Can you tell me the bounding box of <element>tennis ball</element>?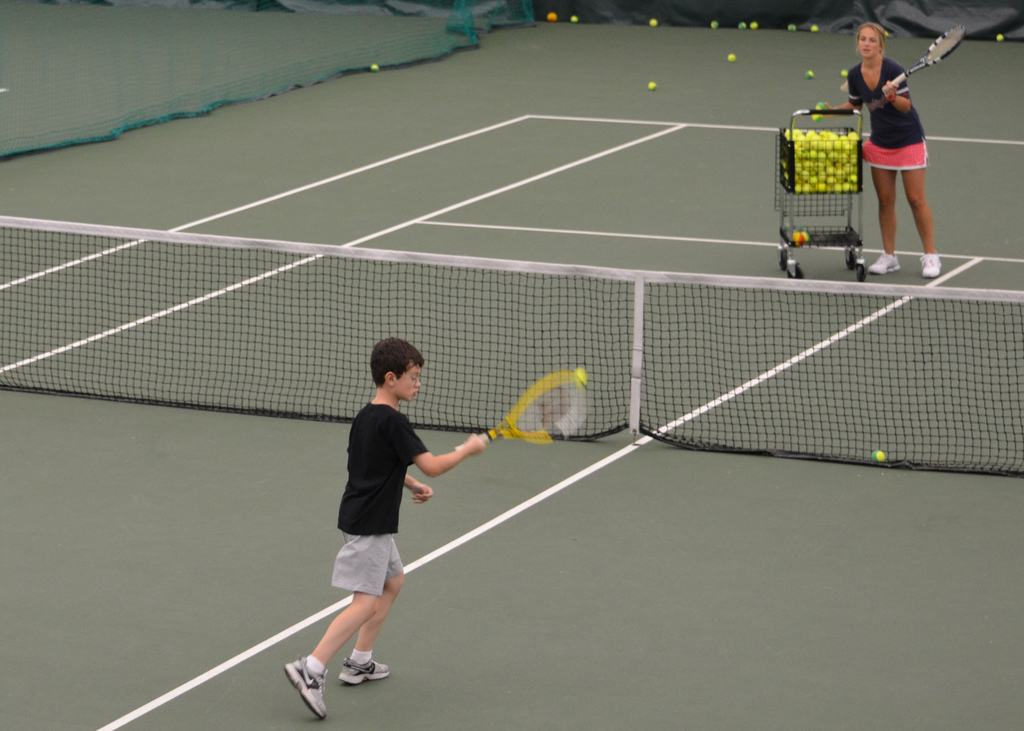
bbox=(803, 70, 817, 81).
